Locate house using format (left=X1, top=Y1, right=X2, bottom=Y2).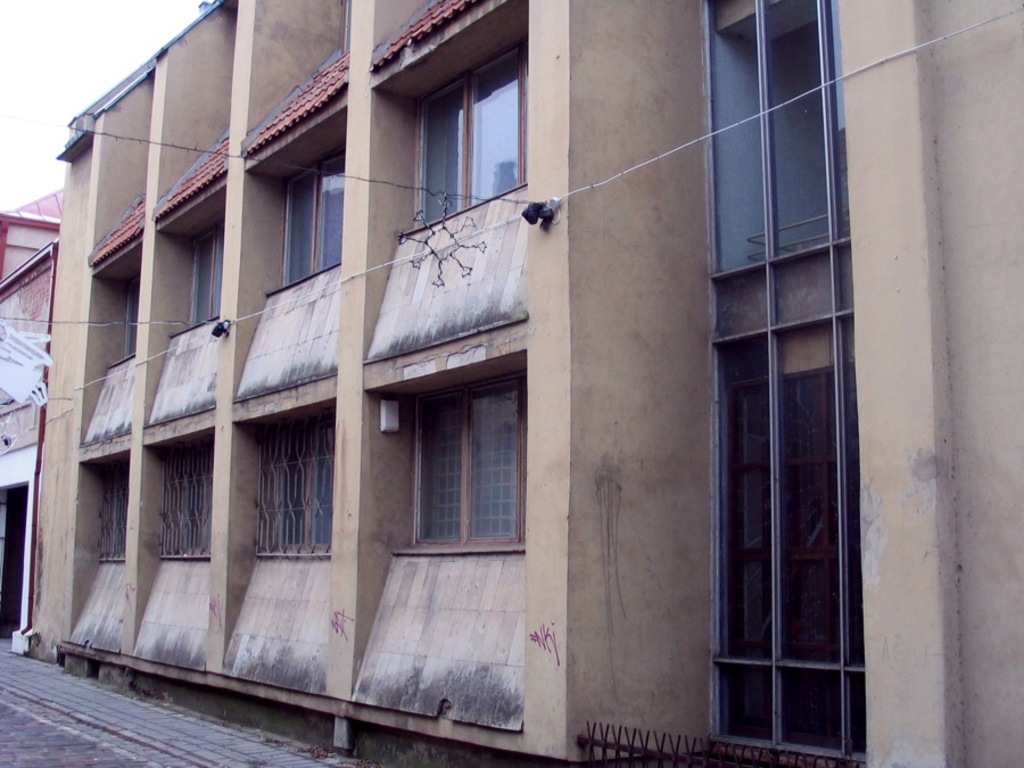
(left=0, top=0, right=1023, bottom=767).
